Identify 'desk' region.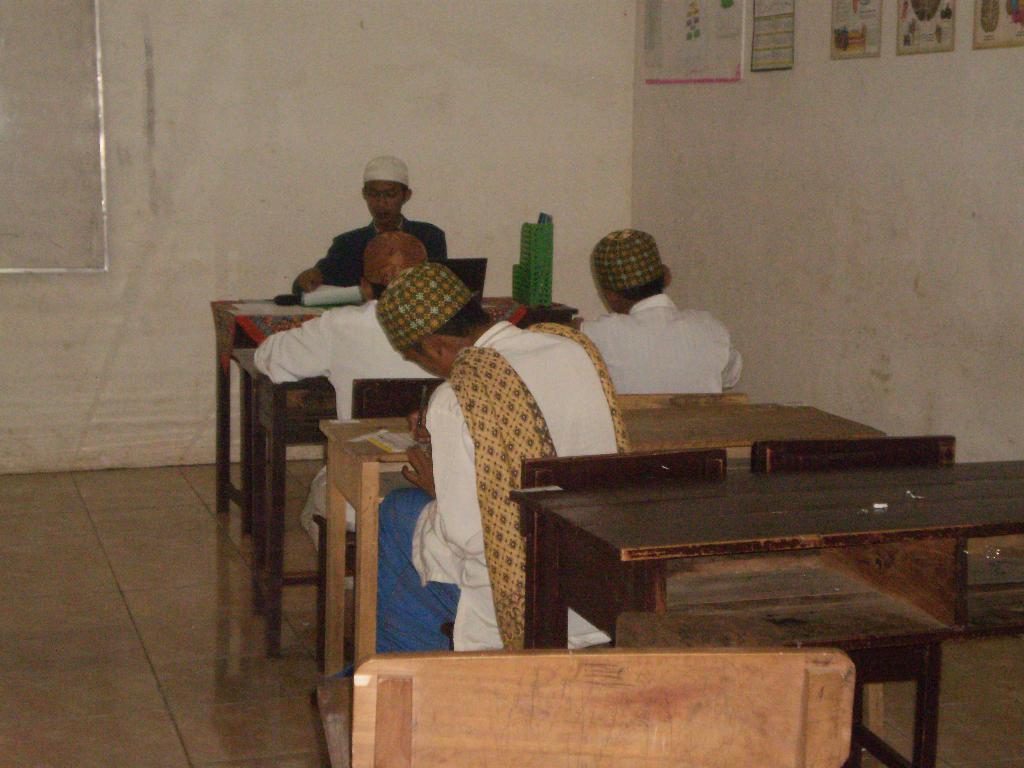
Region: {"left": 207, "top": 296, "right": 580, "bottom": 539}.
